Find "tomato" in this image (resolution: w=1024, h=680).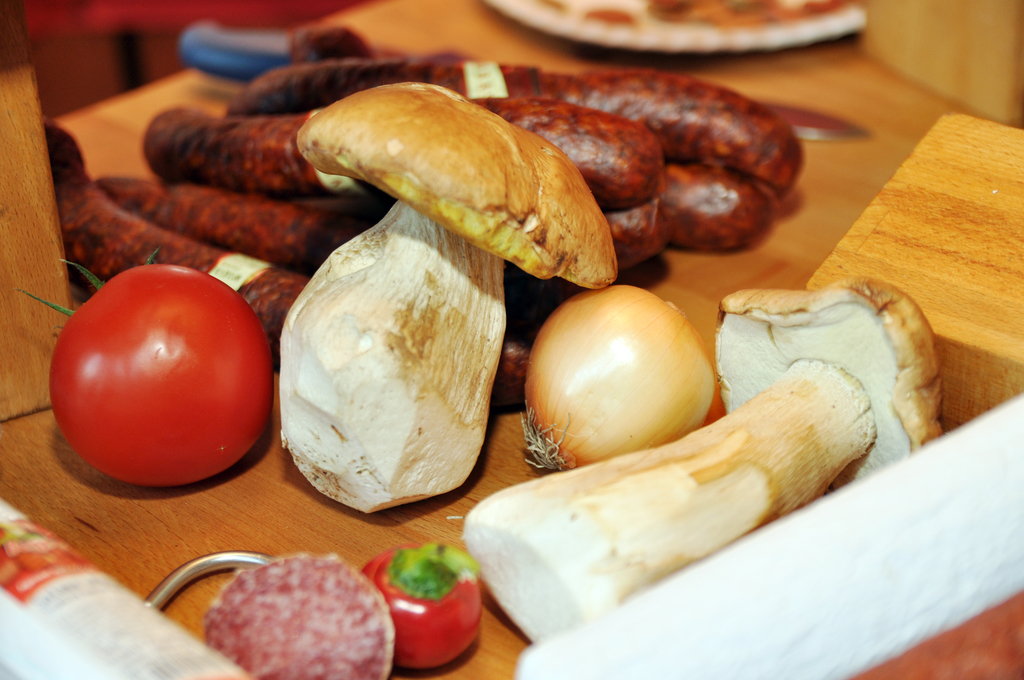
(367, 538, 479, 668).
